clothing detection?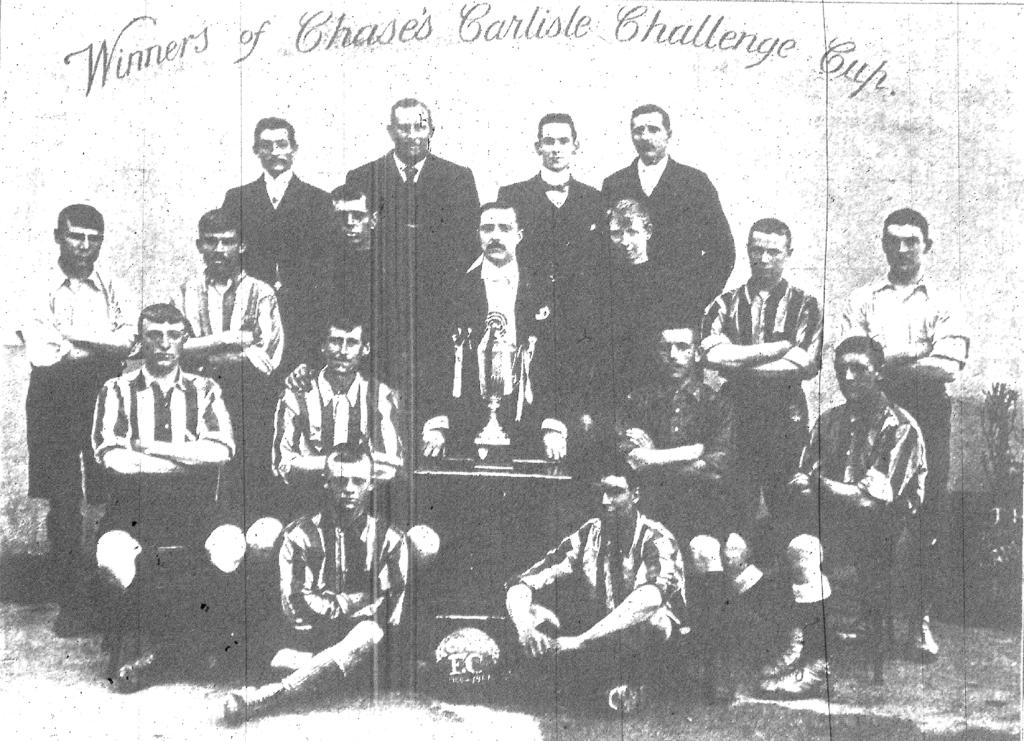
[x1=269, y1=362, x2=399, y2=514]
